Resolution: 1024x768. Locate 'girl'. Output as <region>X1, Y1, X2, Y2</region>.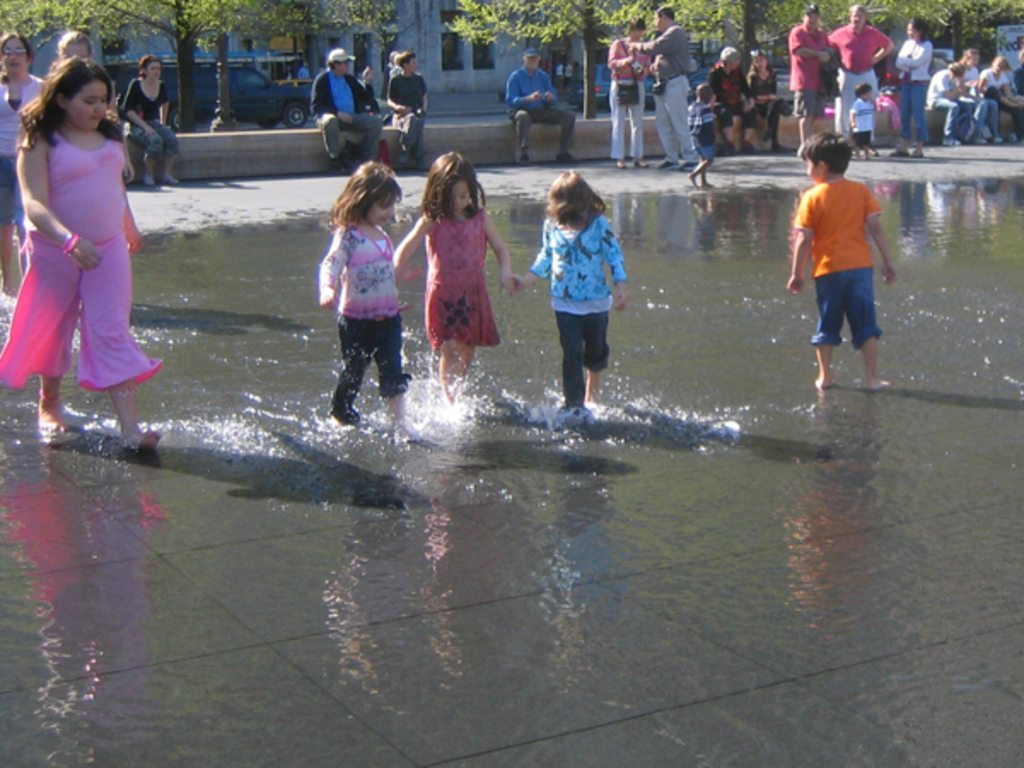
<region>316, 155, 416, 420</region>.
